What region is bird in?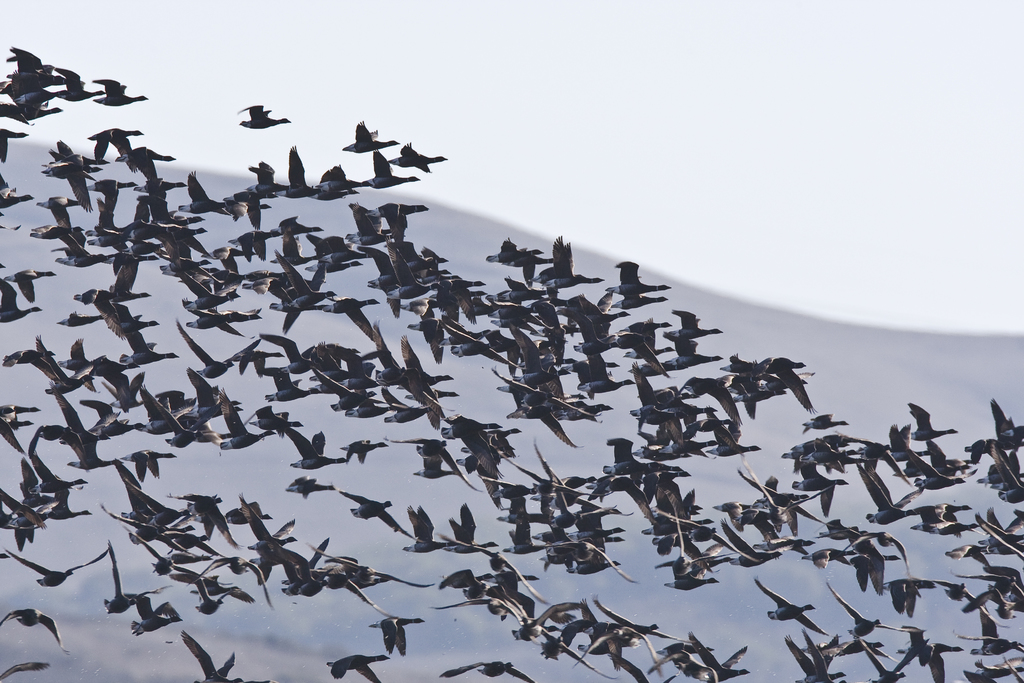
(left=0, top=605, right=58, bottom=645).
